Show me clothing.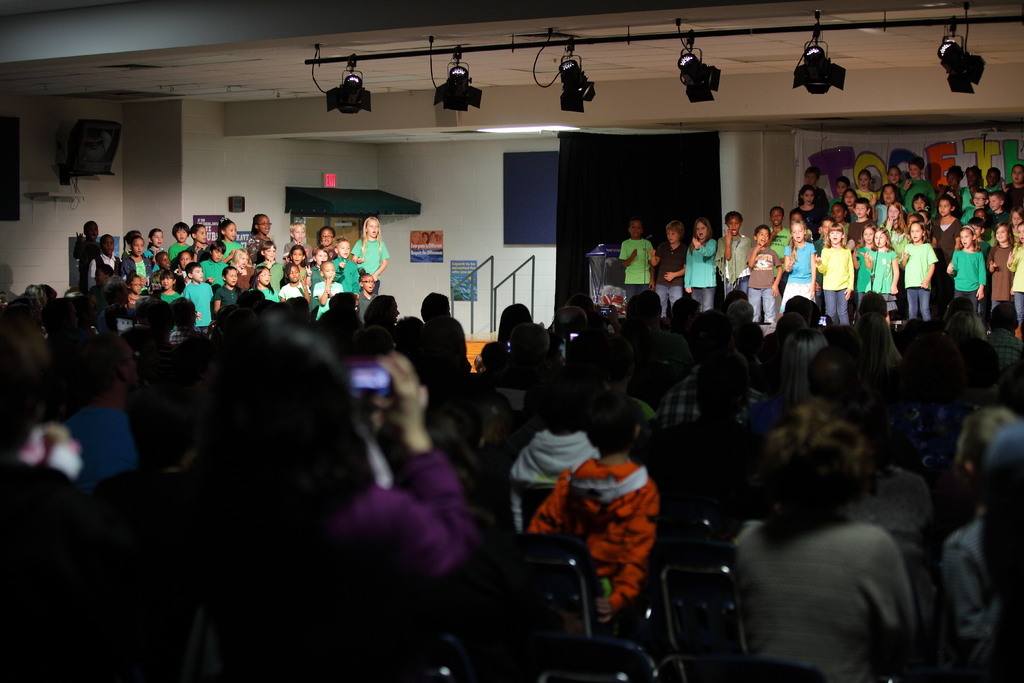
clothing is here: <bbox>732, 513, 922, 682</bbox>.
